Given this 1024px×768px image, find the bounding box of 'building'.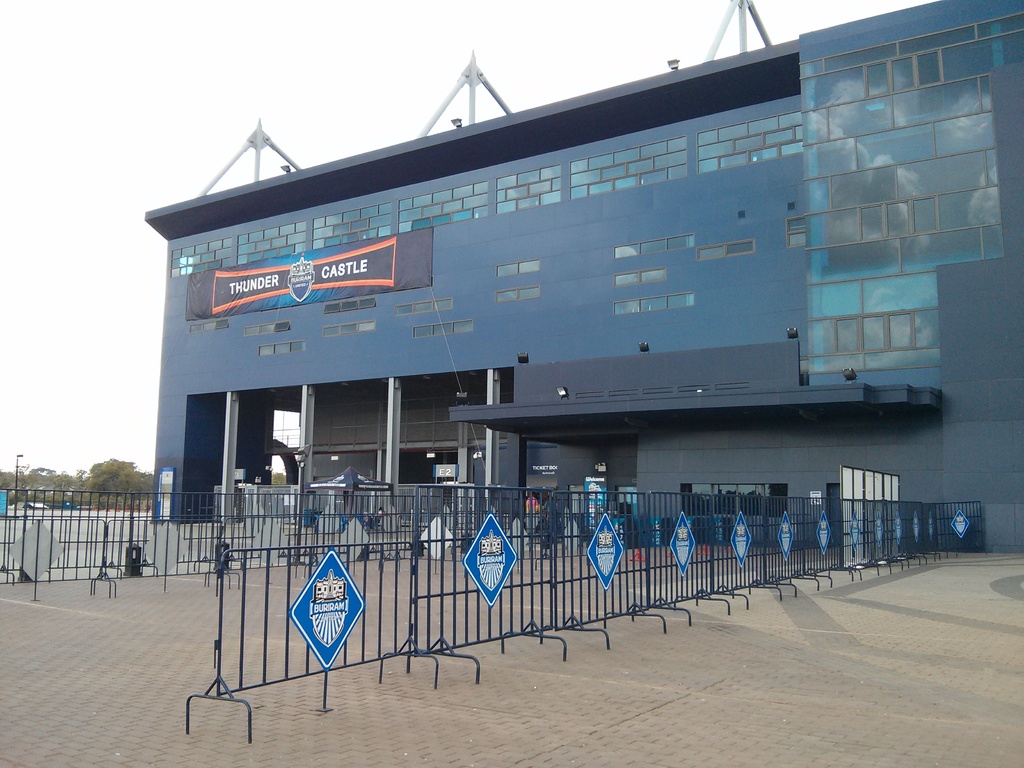
x1=145, y1=0, x2=1023, y2=550.
